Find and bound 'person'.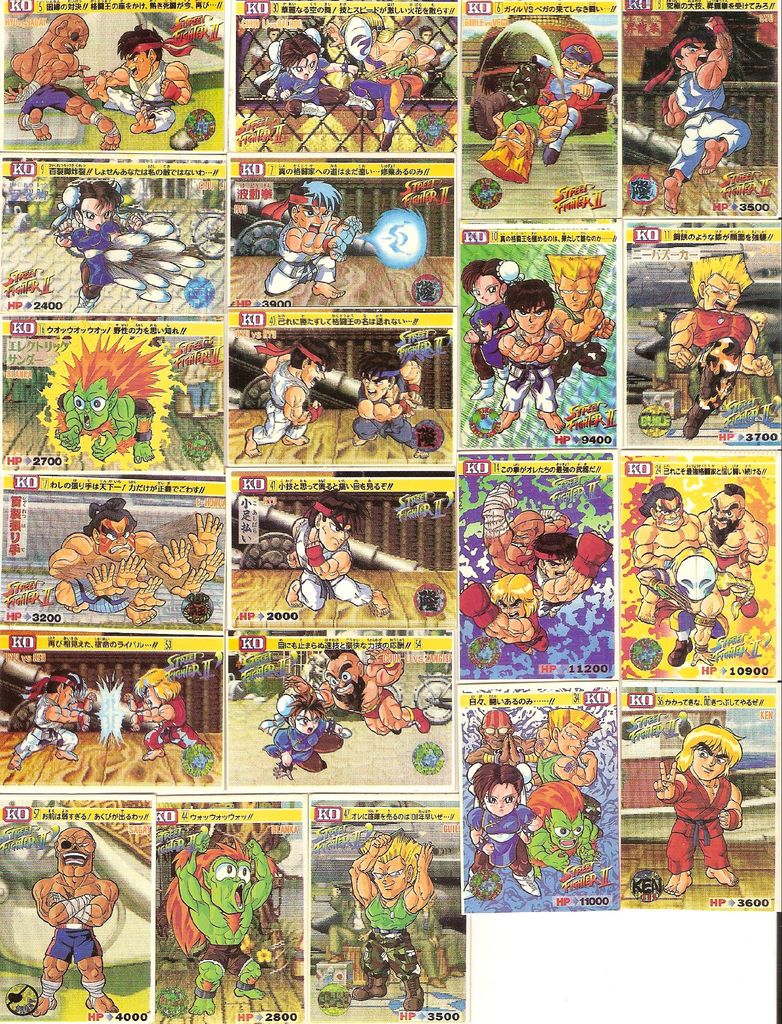
Bound: 15, 666, 92, 764.
